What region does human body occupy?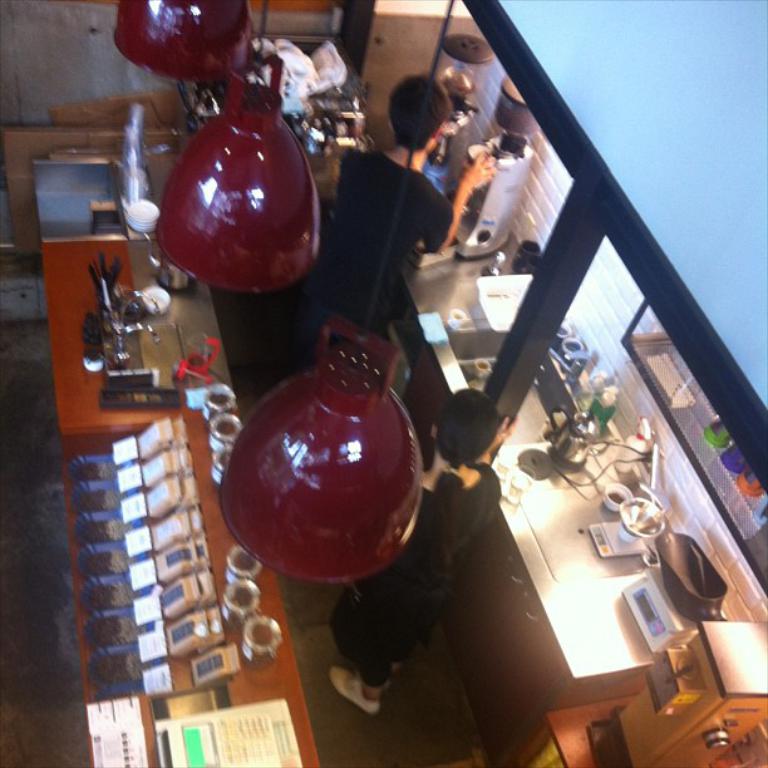
box=[302, 74, 494, 369].
